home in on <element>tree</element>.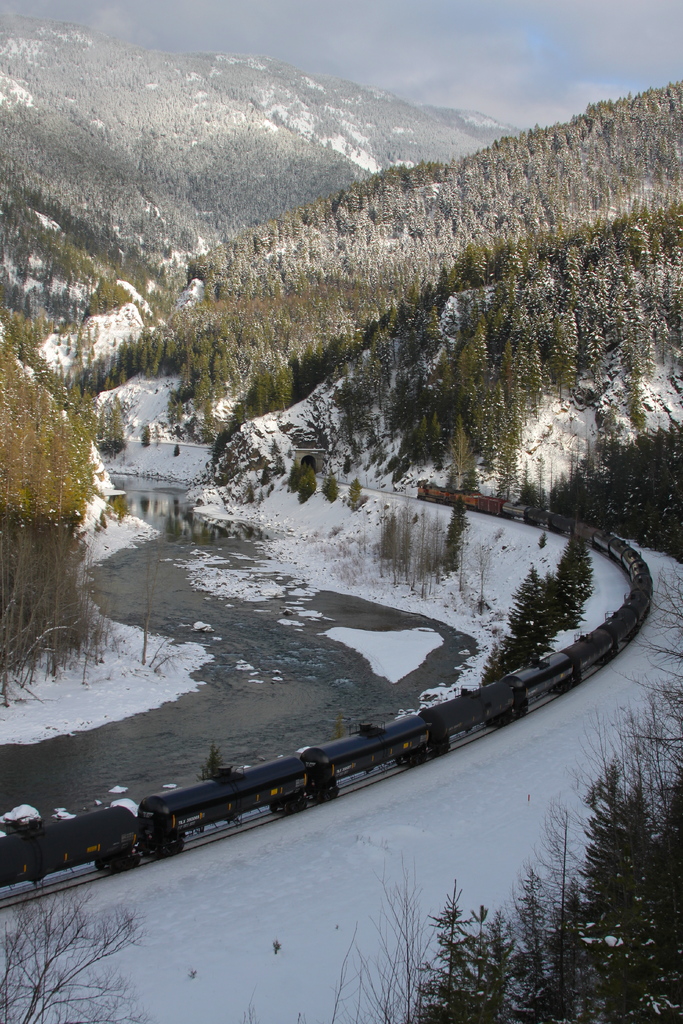
Homed in at 288 469 297 492.
